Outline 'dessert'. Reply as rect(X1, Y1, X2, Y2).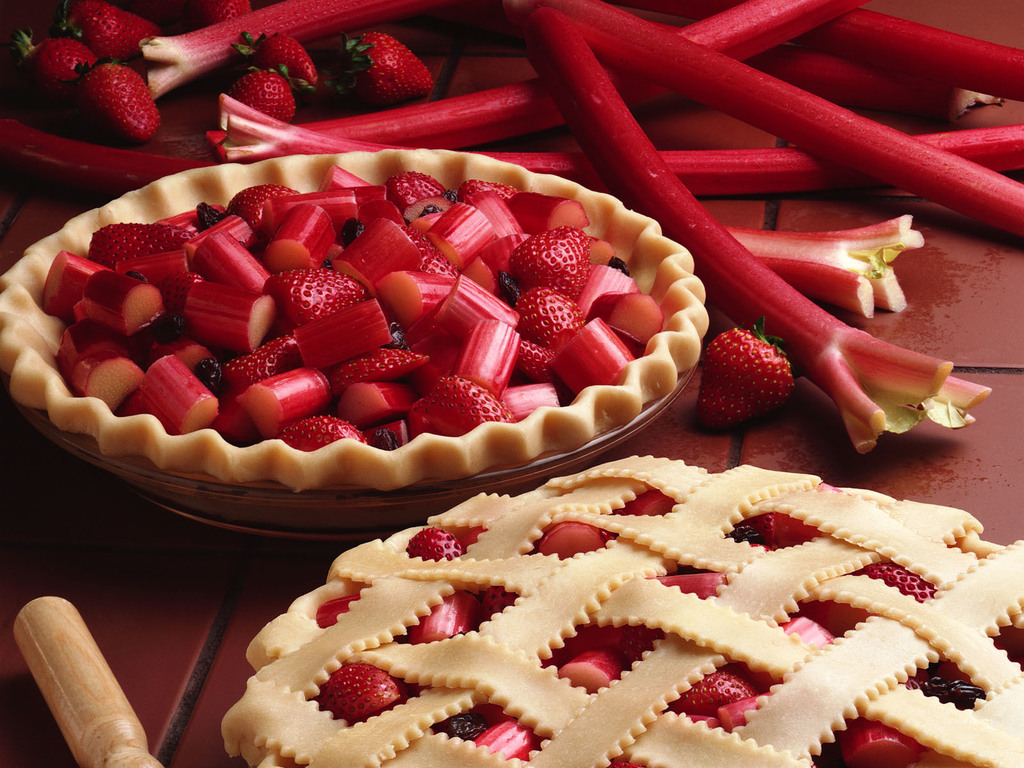
rect(8, 170, 734, 557).
